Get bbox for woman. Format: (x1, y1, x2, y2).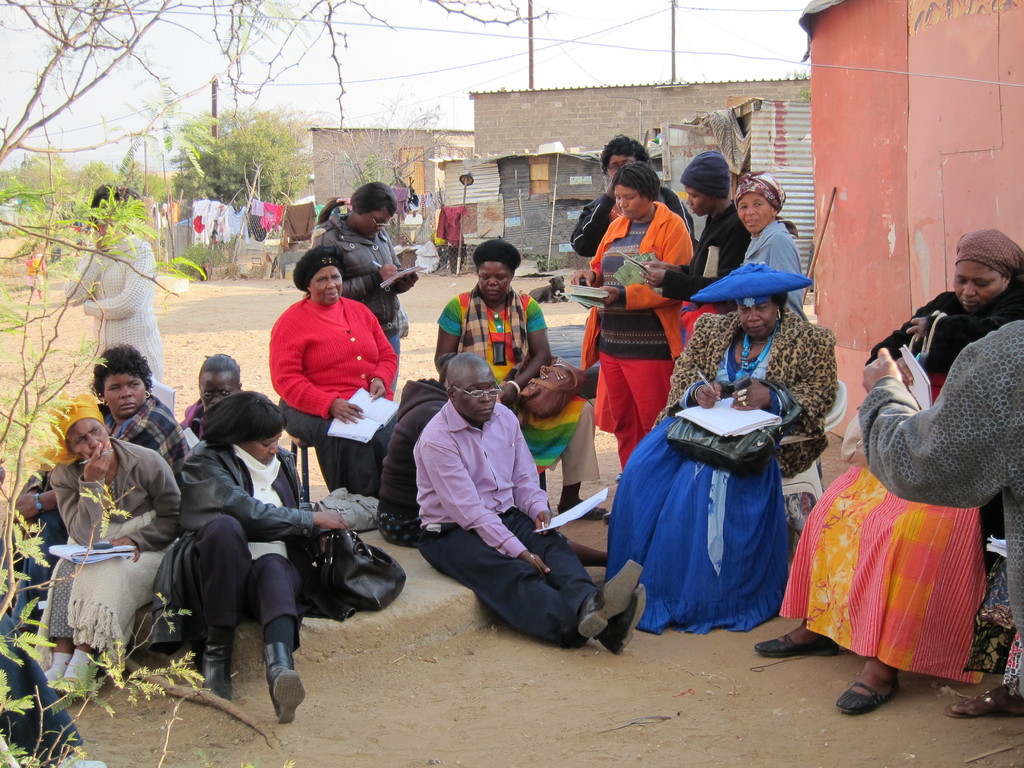
(432, 239, 609, 524).
